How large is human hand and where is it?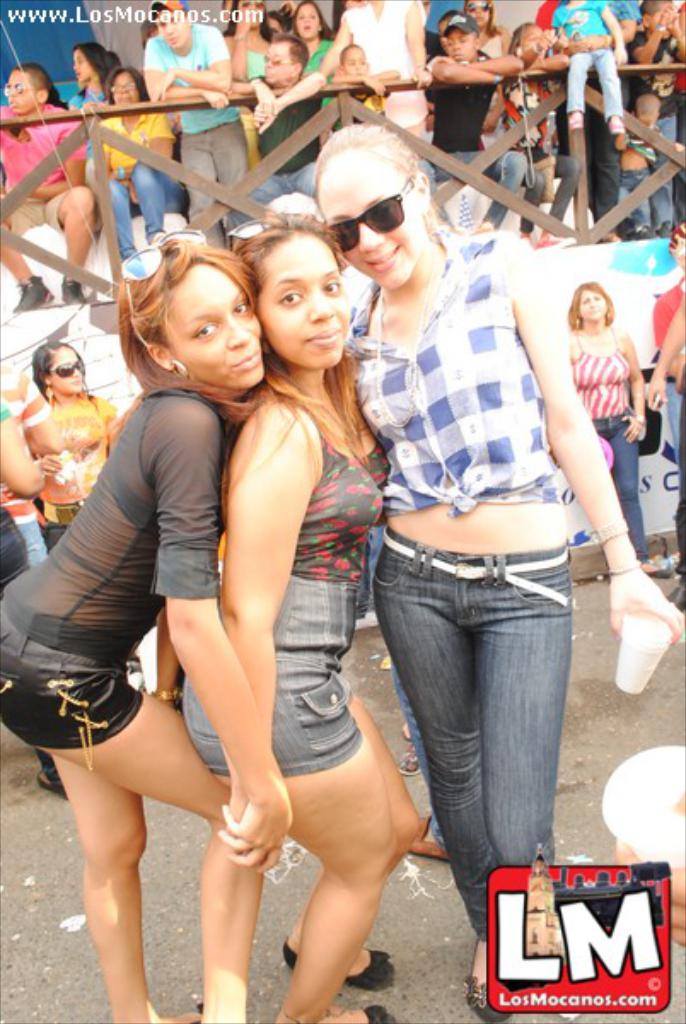
Bounding box: box=[367, 77, 389, 101].
